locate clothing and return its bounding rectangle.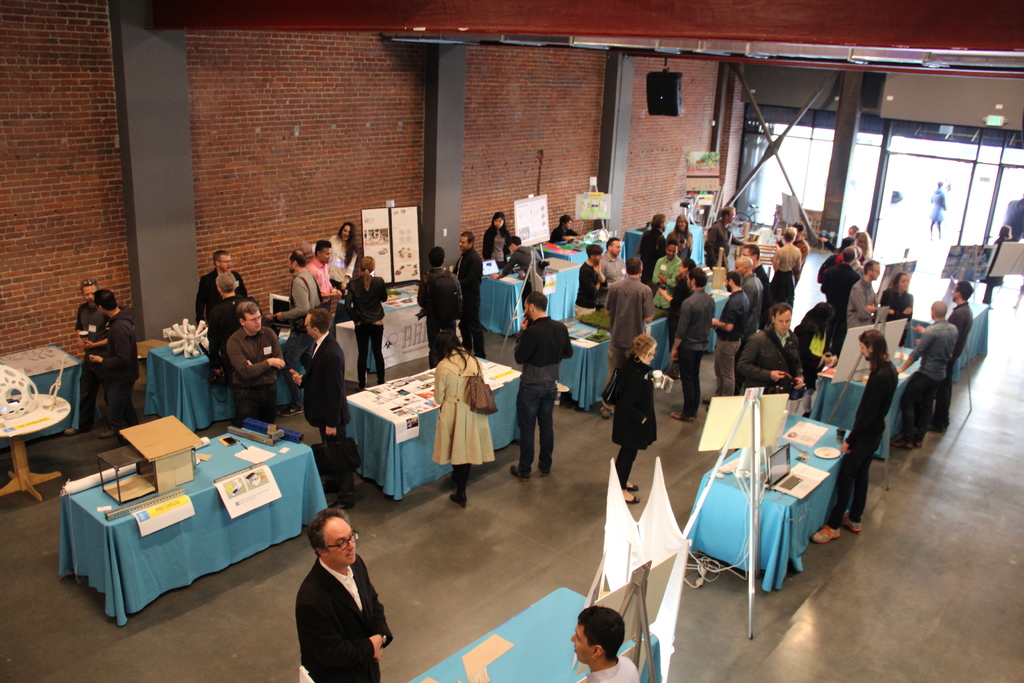
<bbox>102, 300, 140, 448</bbox>.
